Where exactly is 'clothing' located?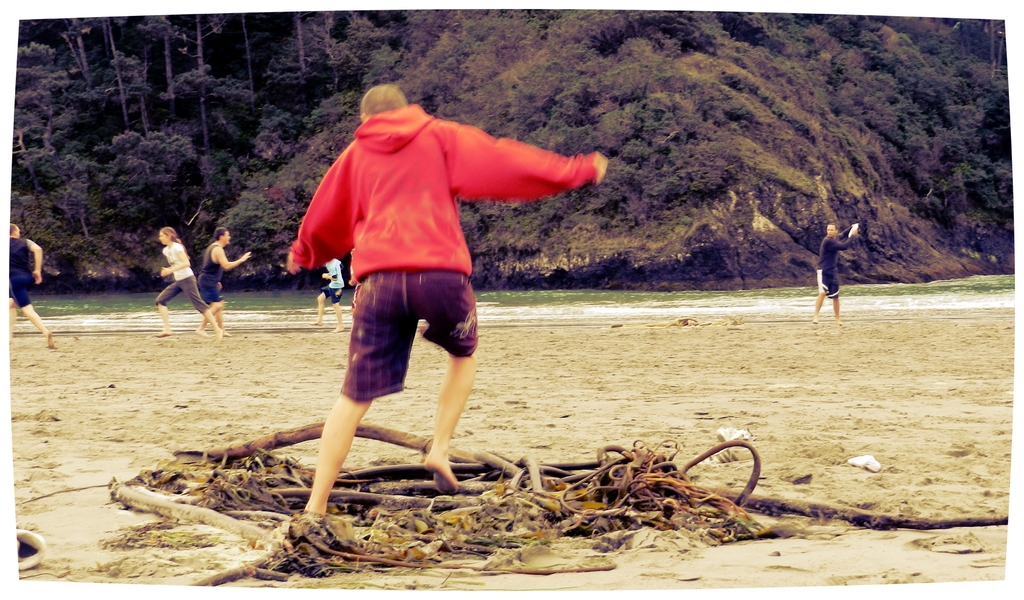
Its bounding box is select_region(816, 233, 856, 298).
